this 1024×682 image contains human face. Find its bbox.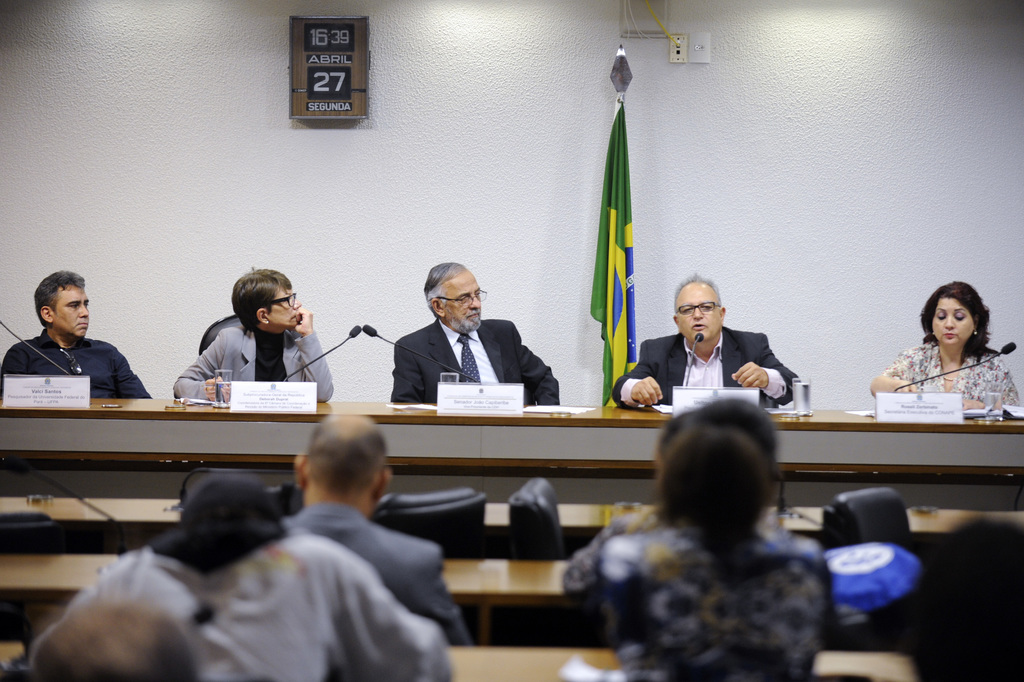
273:288:304:327.
